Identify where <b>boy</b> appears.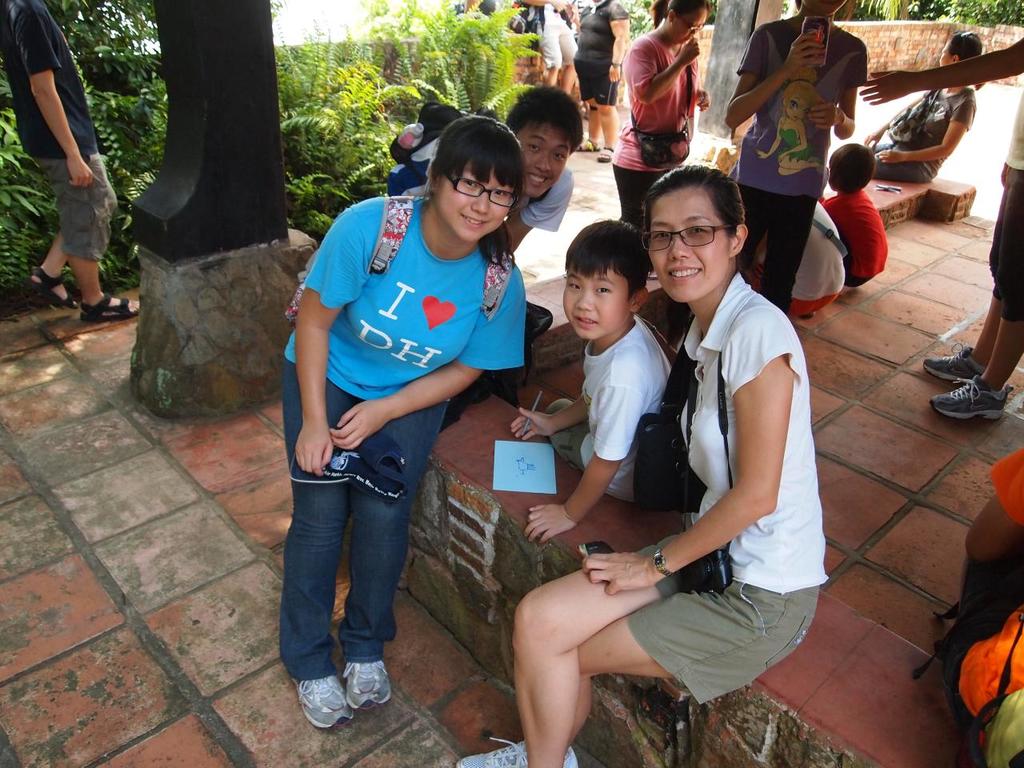
Appears at region(823, 142, 889, 283).
